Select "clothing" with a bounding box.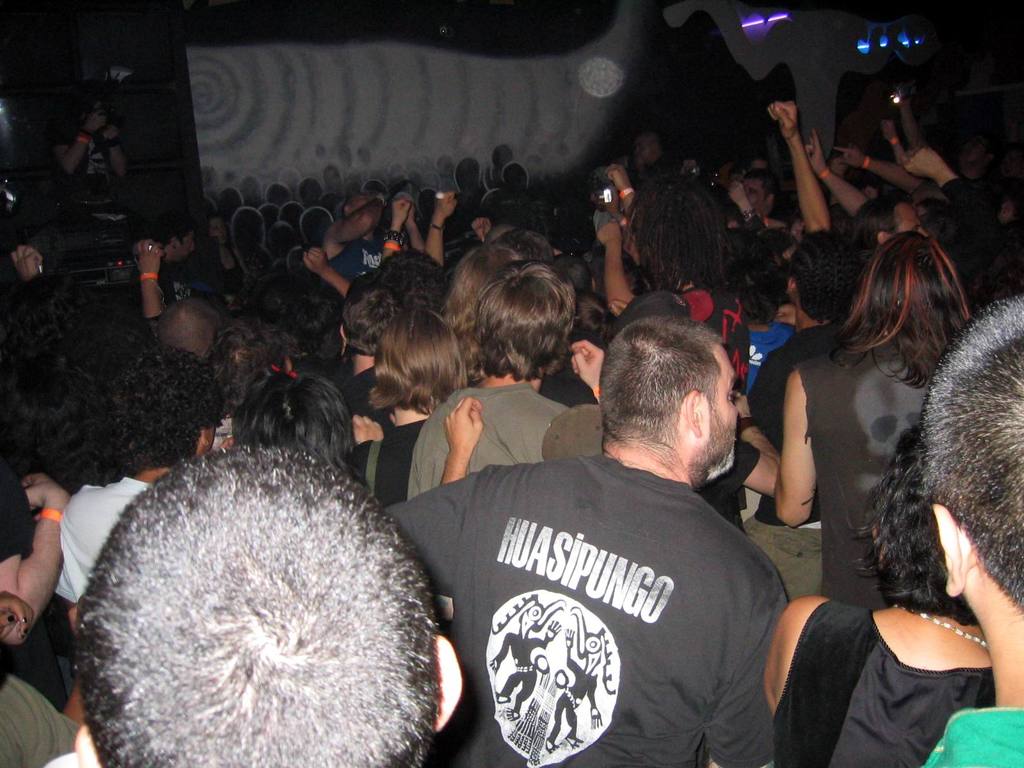
777:595:998:764.
